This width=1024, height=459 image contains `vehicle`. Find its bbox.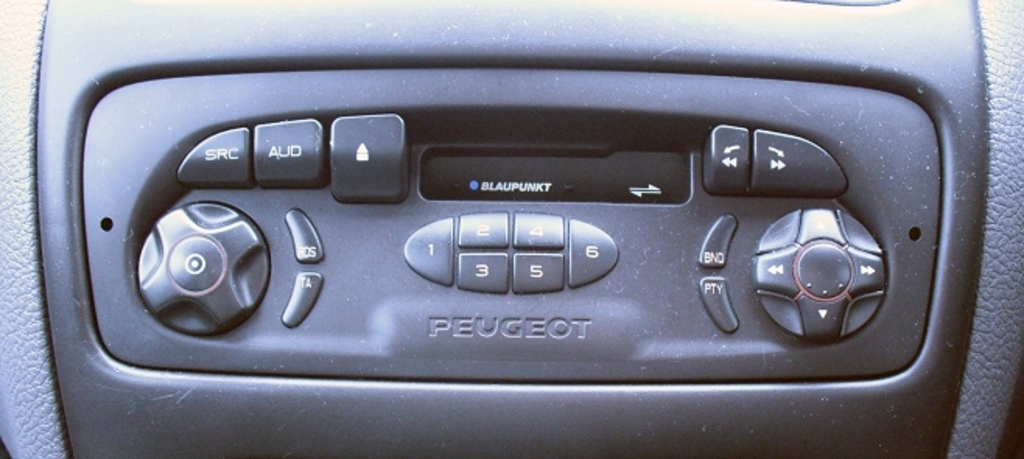
detection(0, 0, 1022, 457).
